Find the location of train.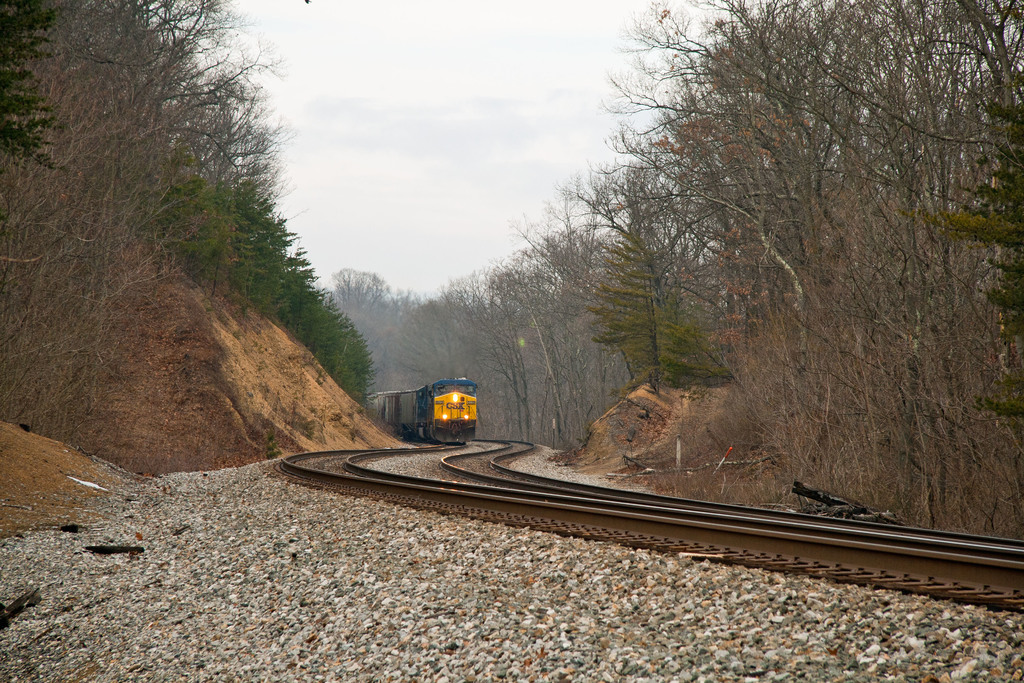
Location: l=362, t=378, r=477, b=448.
